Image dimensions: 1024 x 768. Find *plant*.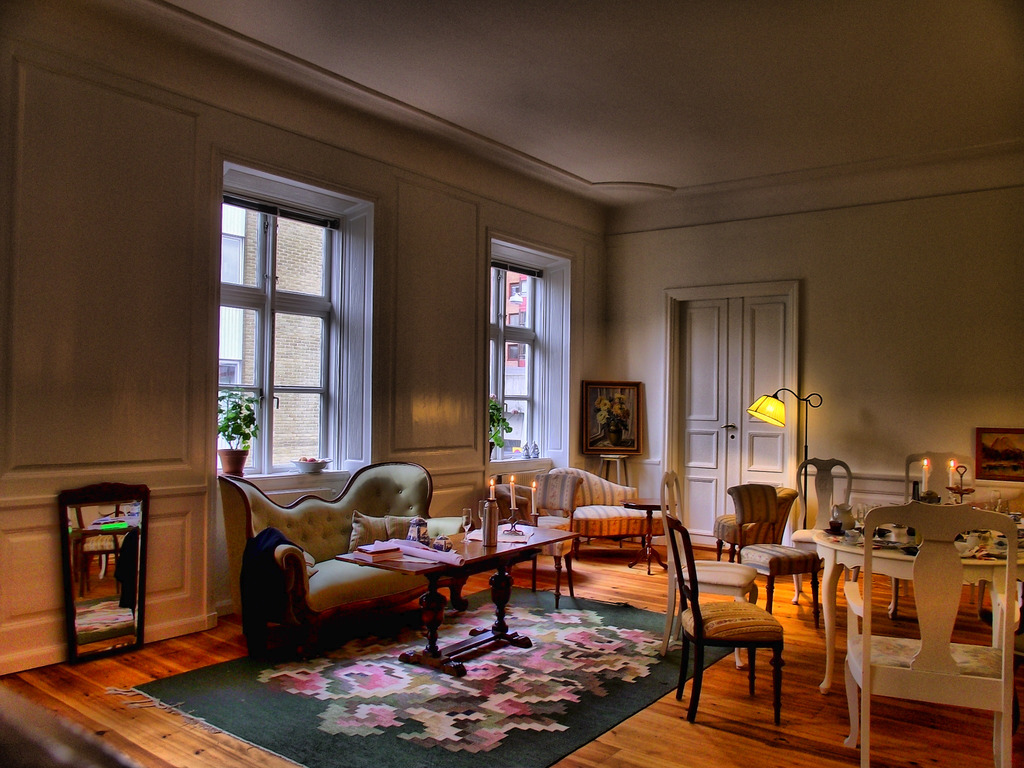
486:400:518:449.
